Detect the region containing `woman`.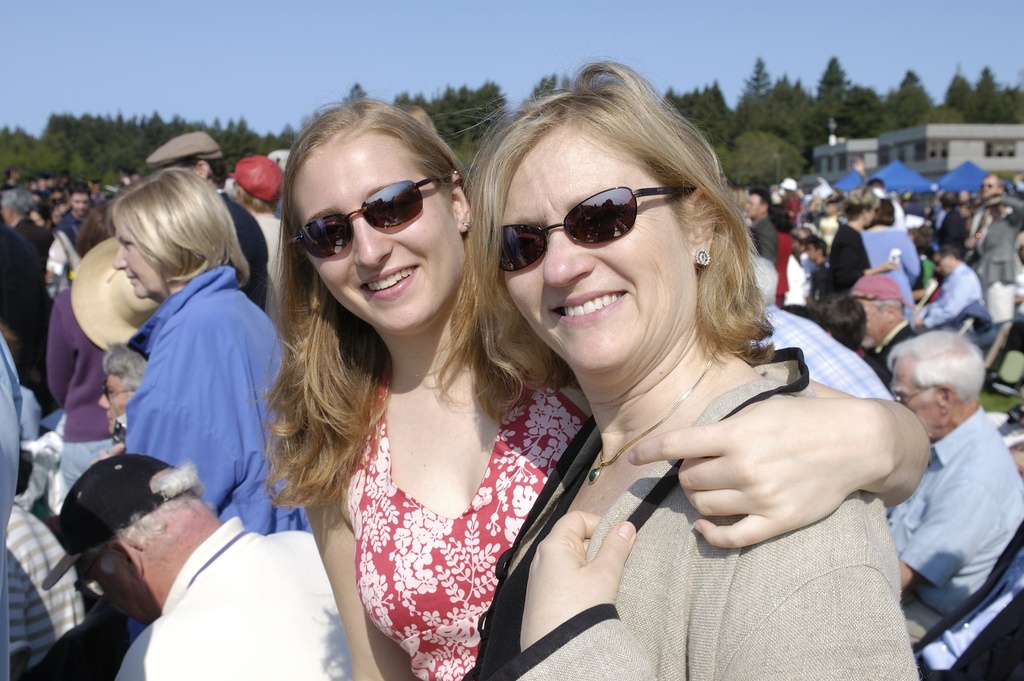
detection(247, 94, 933, 679).
